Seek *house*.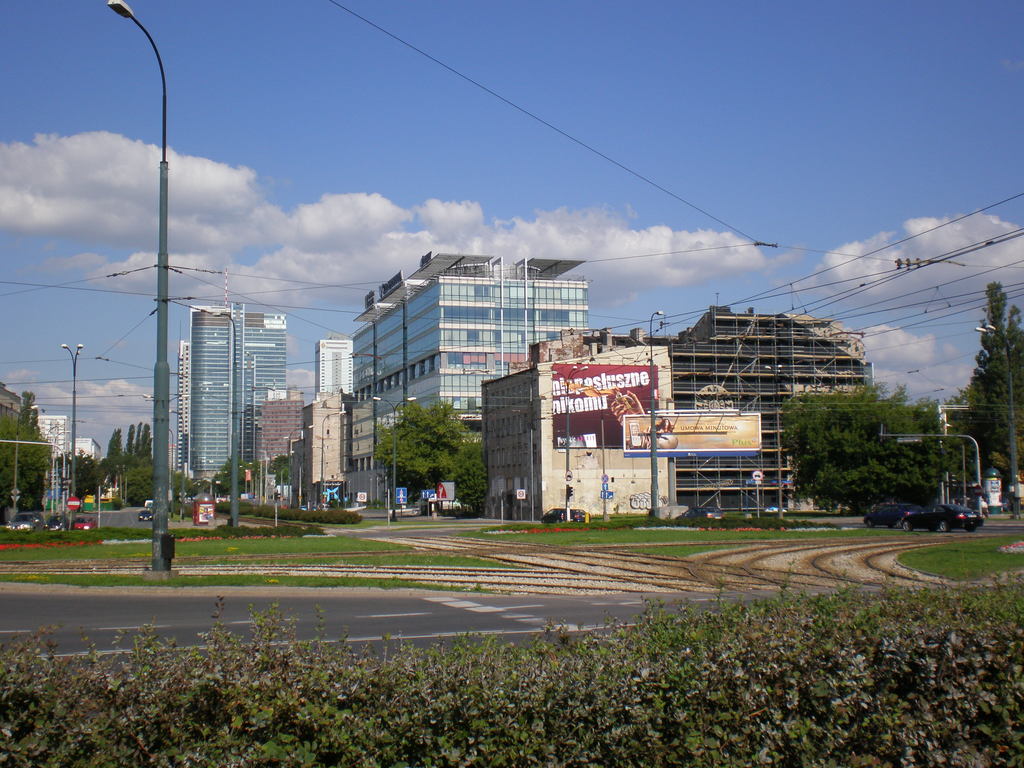
locate(526, 286, 913, 505).
